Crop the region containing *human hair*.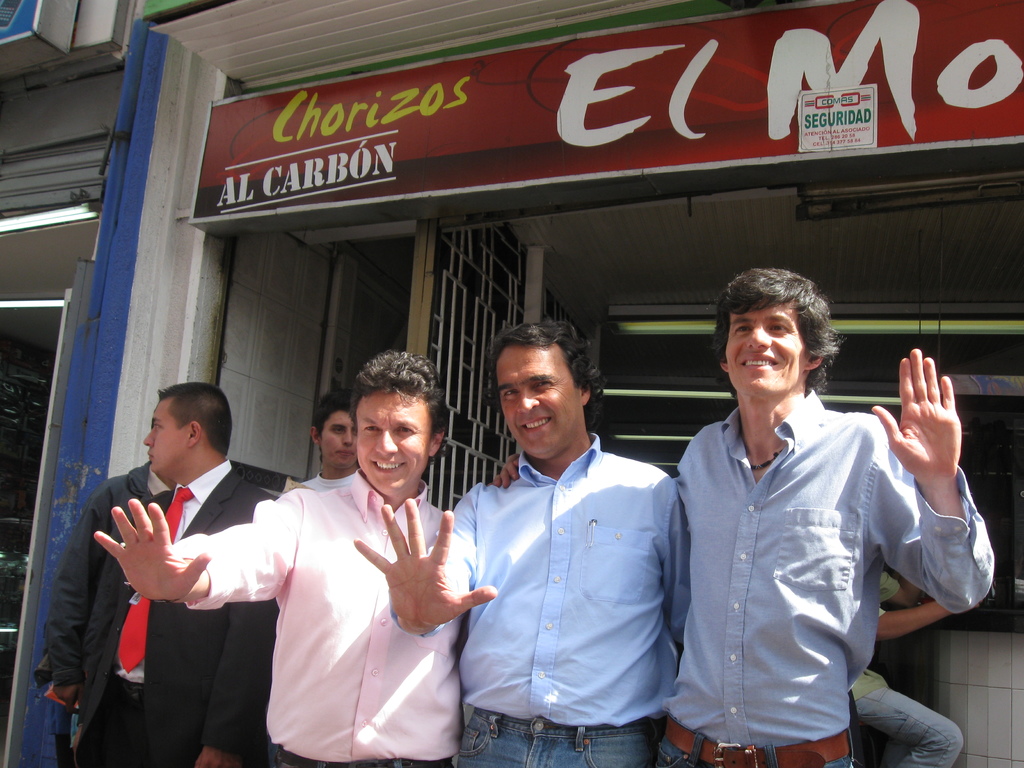
Crop region: Rect(490, 315, 603, 426).
